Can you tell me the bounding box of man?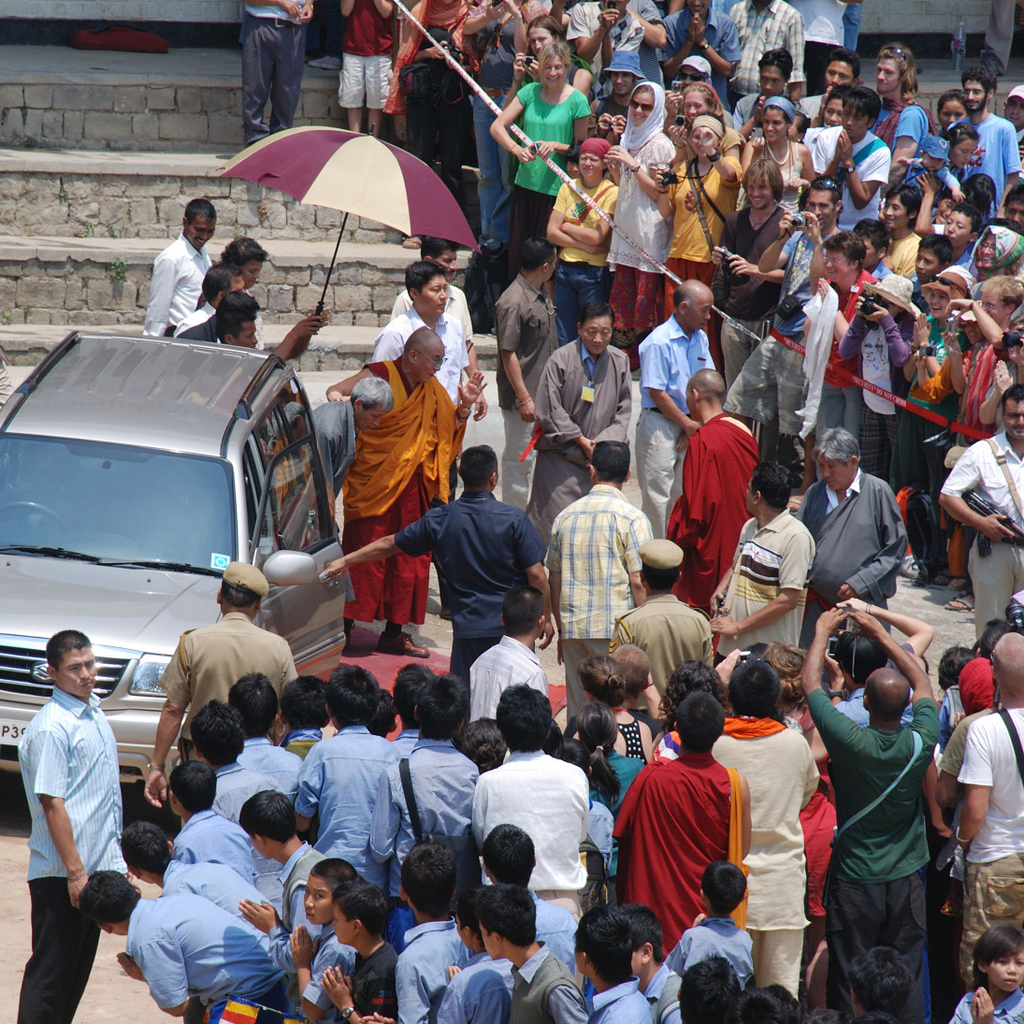
crop(12, 616, 135, 984).
